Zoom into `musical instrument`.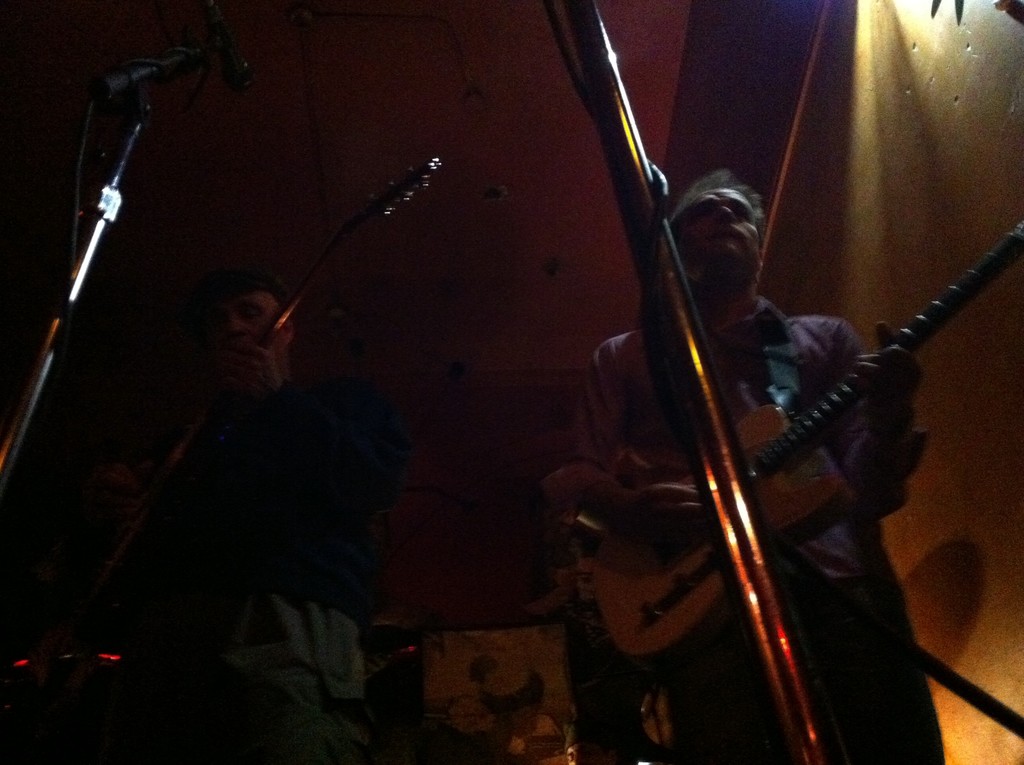
Zoom target: 606/168/1023/657.
